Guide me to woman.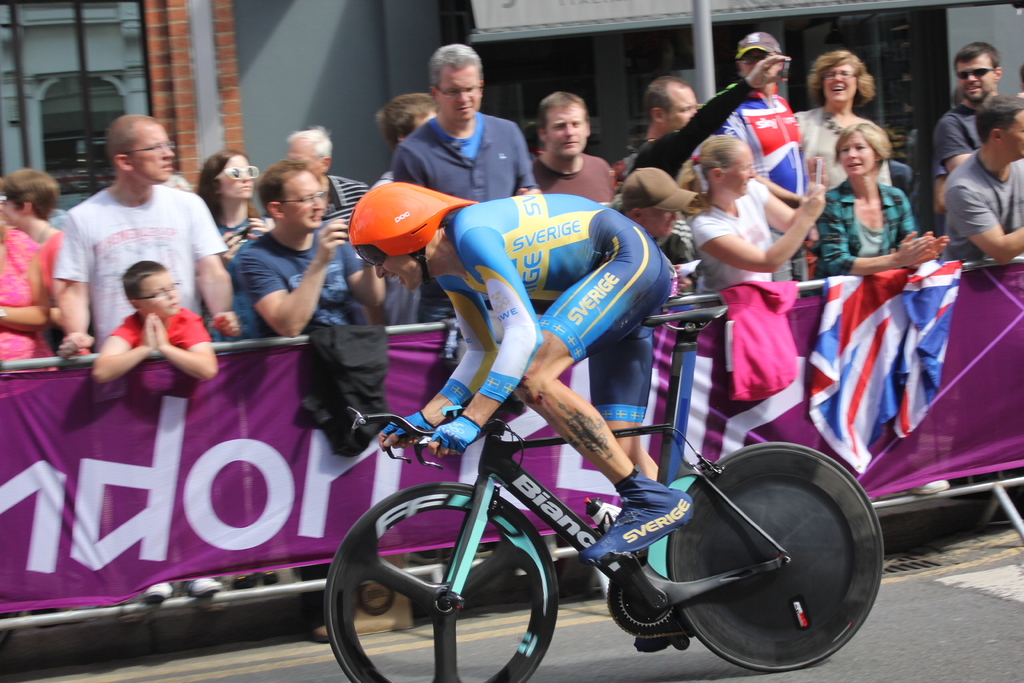
Guidance: {"x1": 0, "y1": 167, "x2": 61, "y2": 328}.
